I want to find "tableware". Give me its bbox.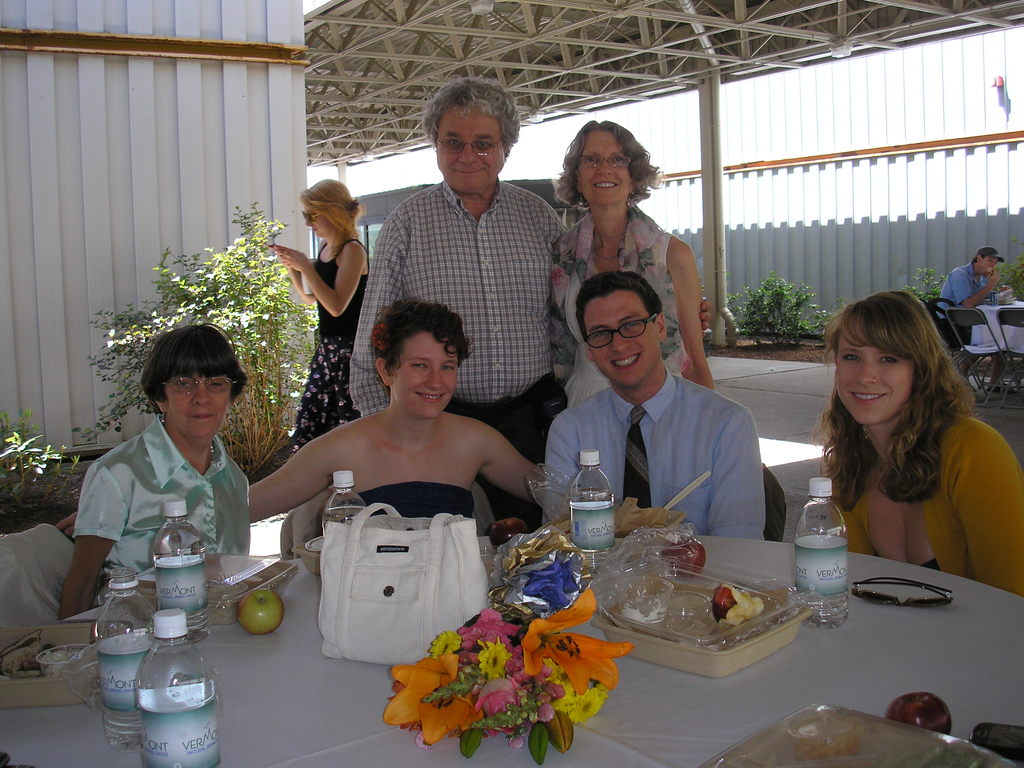
select_region(692, 700, 1021, 767).
